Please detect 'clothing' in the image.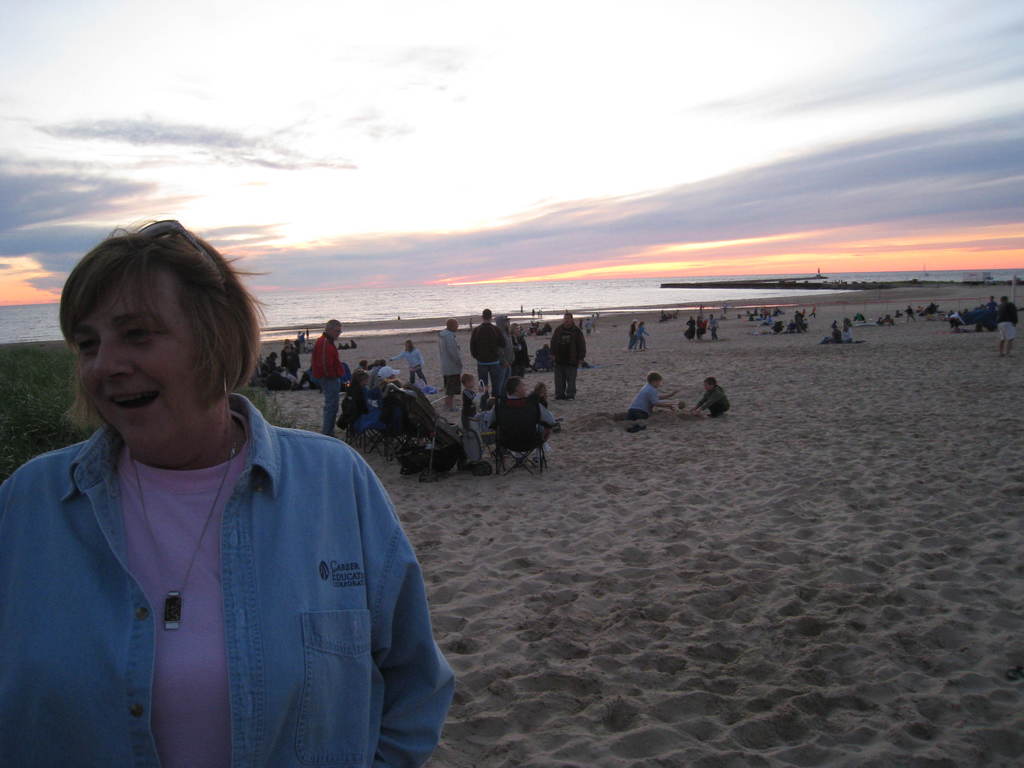
select_region(509, 328, 527, 382).
